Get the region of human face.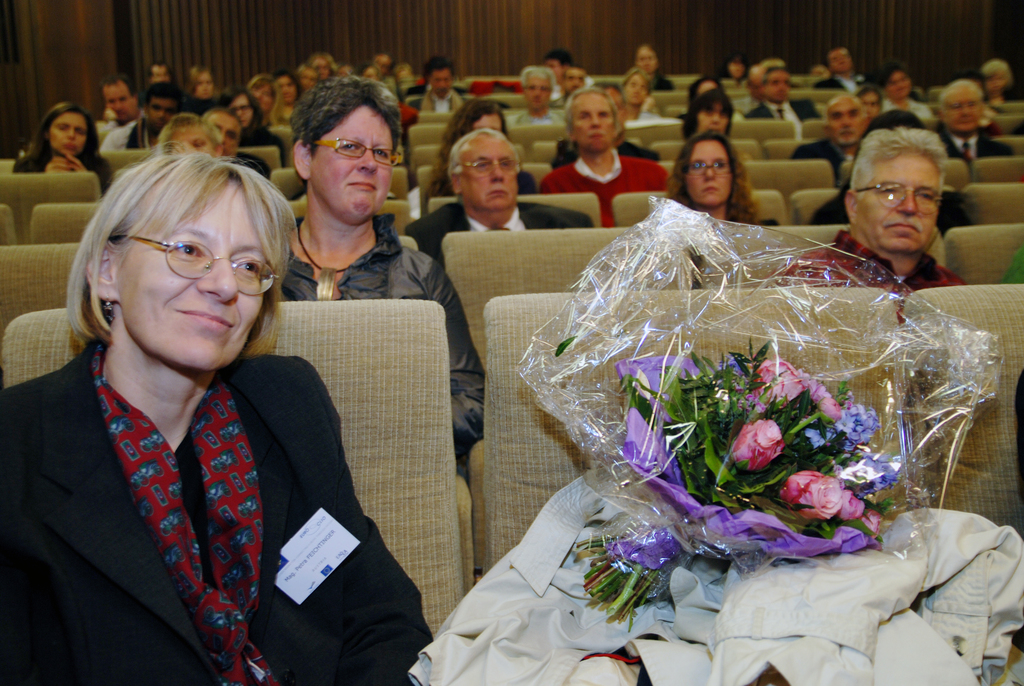
[x1=54, y1=117, x2=89, y2=154].
